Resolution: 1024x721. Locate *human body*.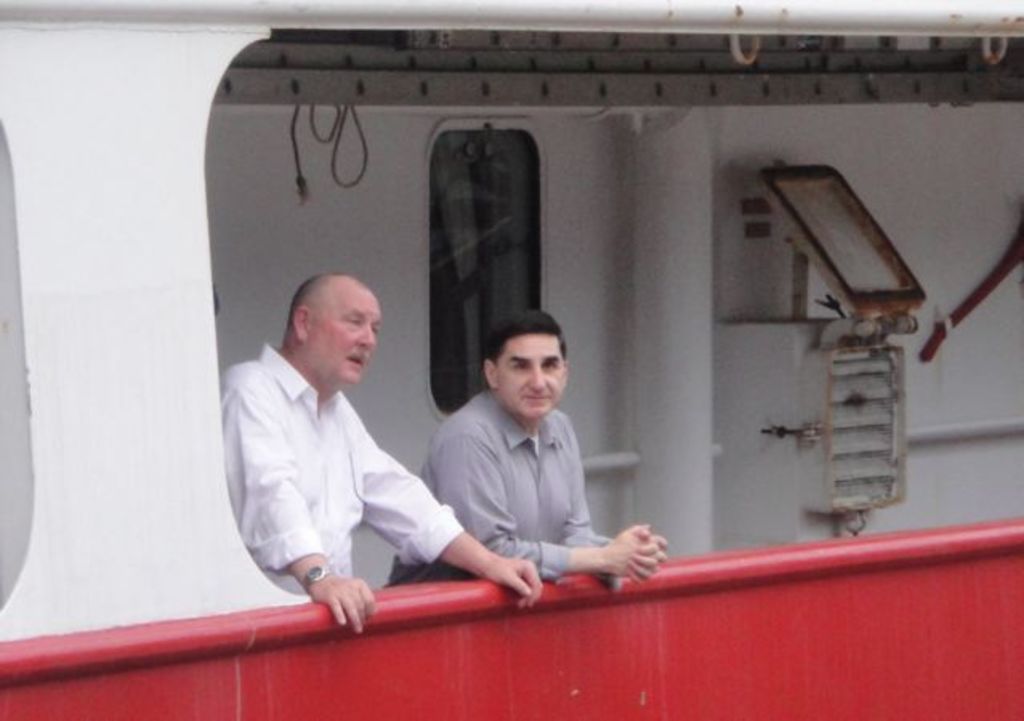
386:389:668:583.
